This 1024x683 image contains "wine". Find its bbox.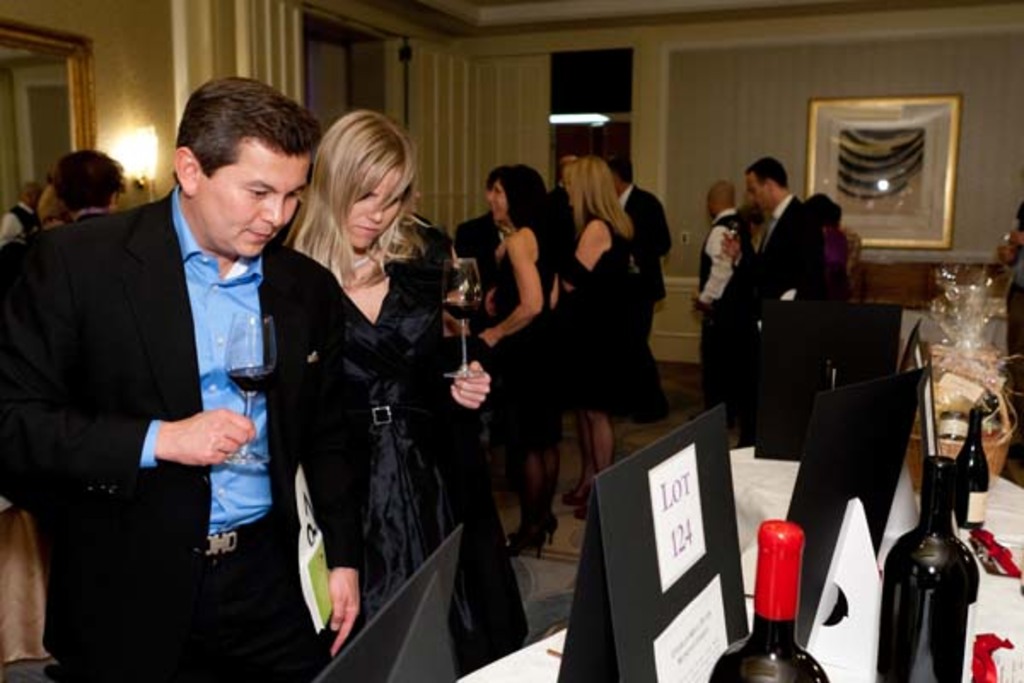
box(874, 461, 978, 681).
